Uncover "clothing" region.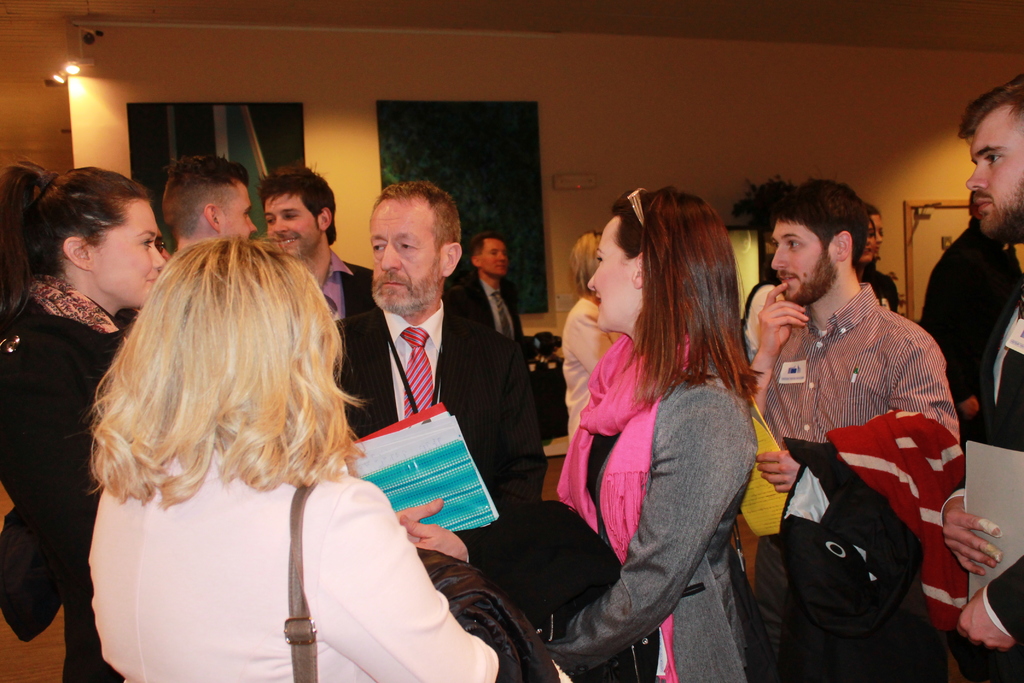
Uncovered: detection(466, 271, 517, 339).
